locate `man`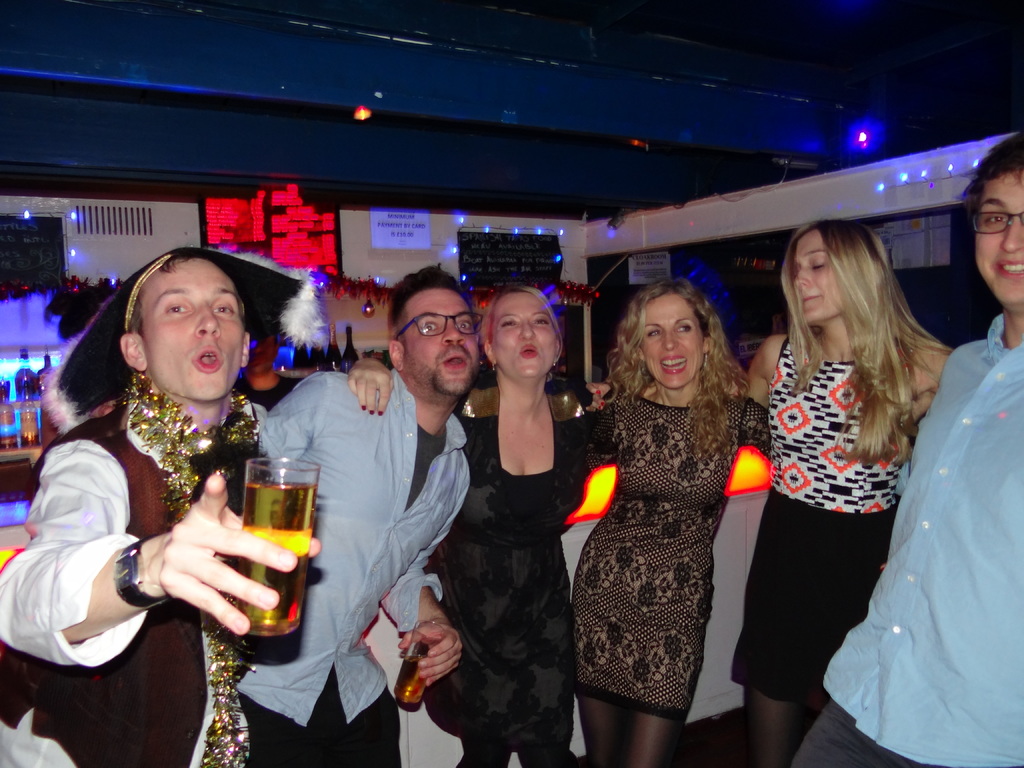
box=[221, 262, 480, 767]
